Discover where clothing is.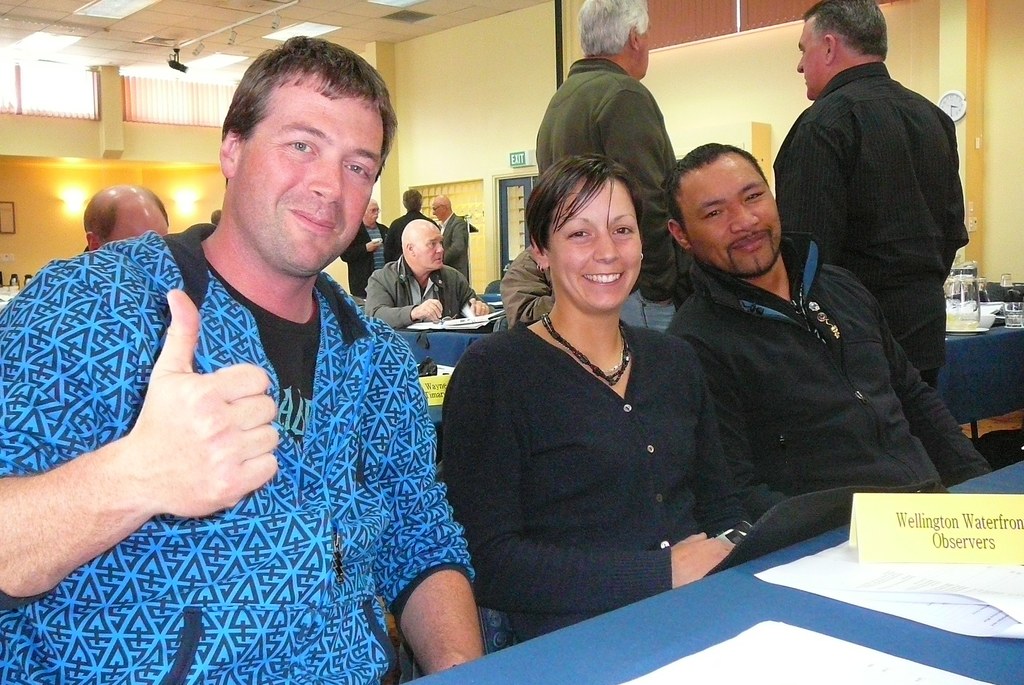
Discovered at {"x1": 437, "y1": 212, "x2": 471, "y2": 284}.
